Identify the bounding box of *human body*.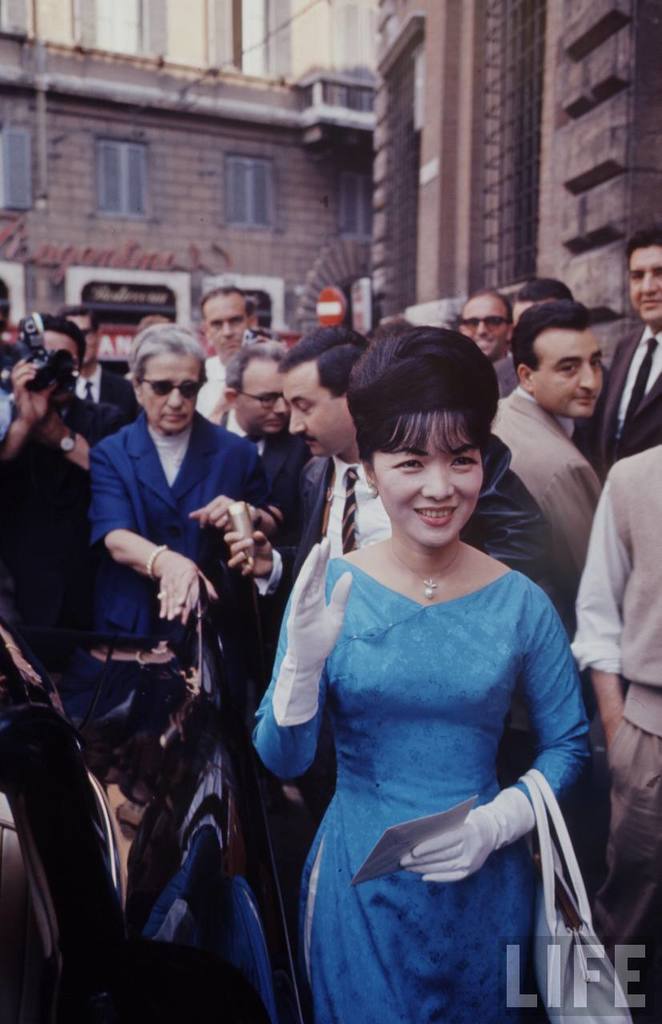
[575, 313, 661, 480].
